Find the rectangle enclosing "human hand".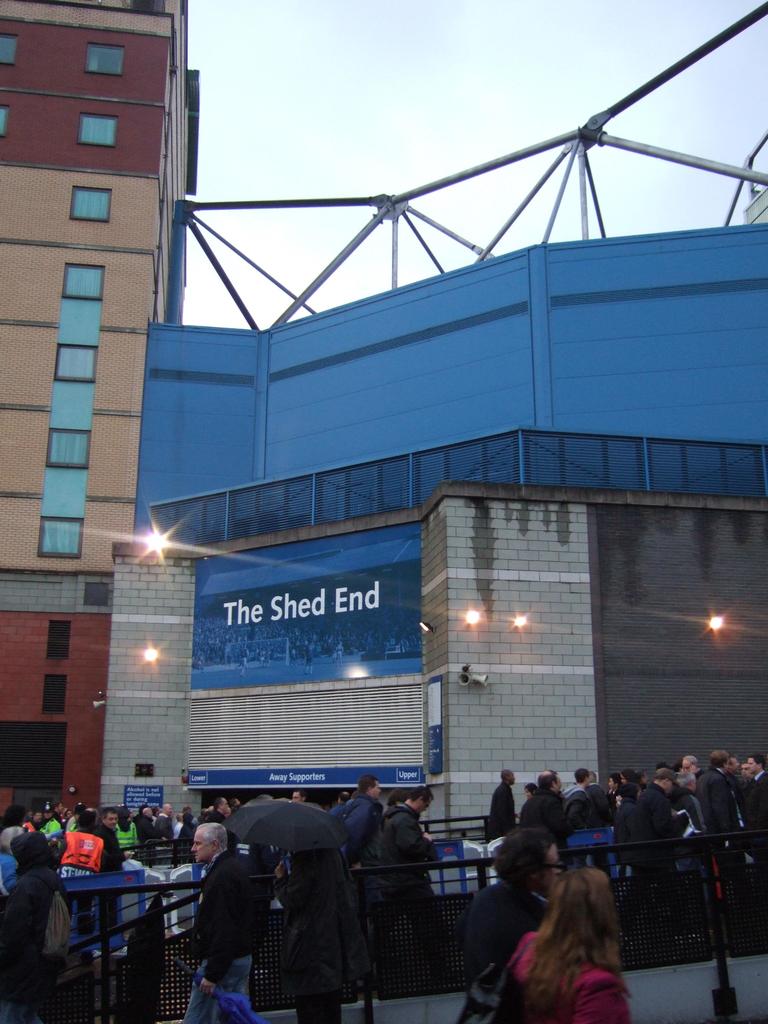
<box>200,979,219,1004</box>.
